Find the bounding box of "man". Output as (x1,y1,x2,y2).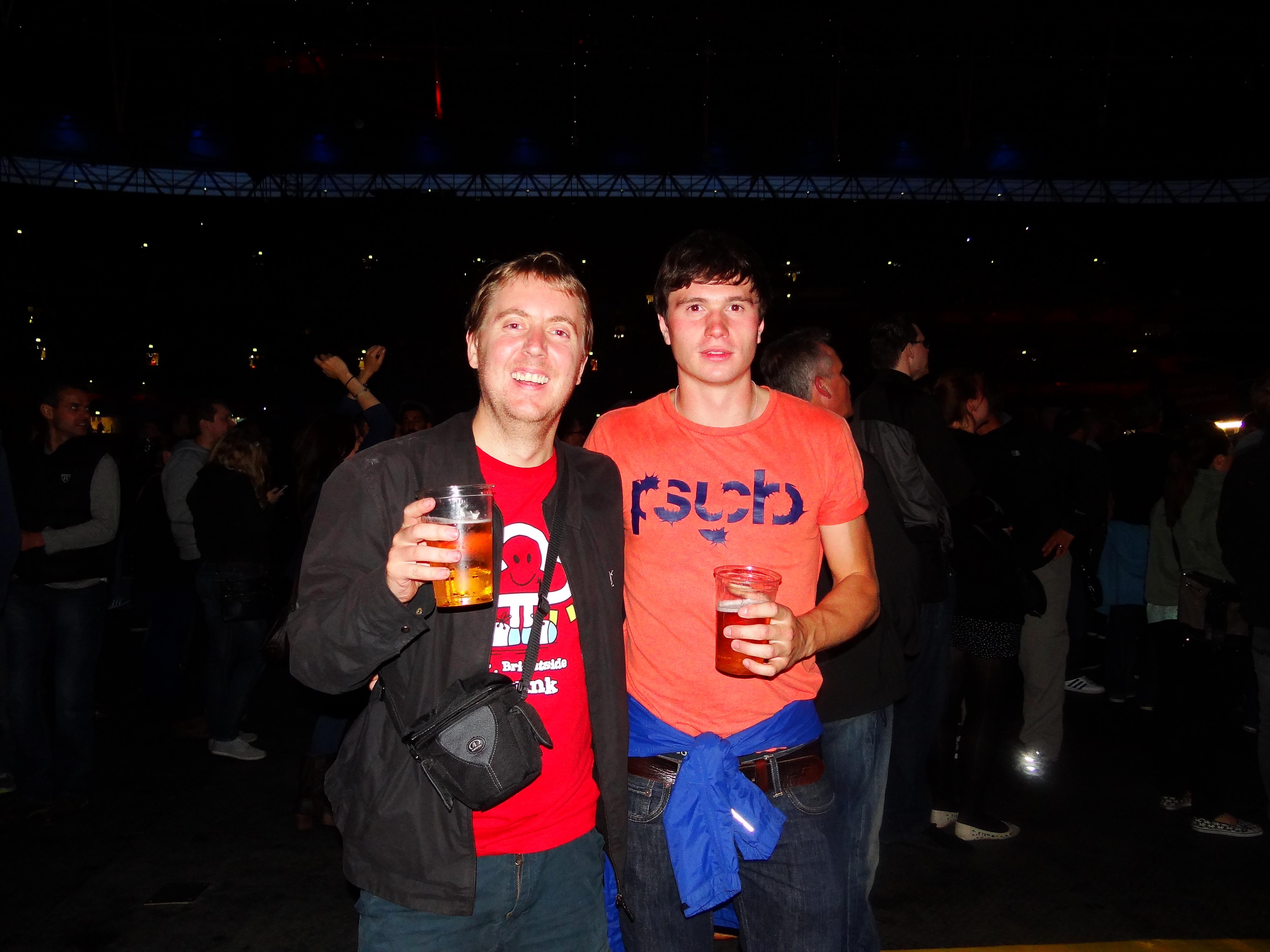
(237,90,259,121).
